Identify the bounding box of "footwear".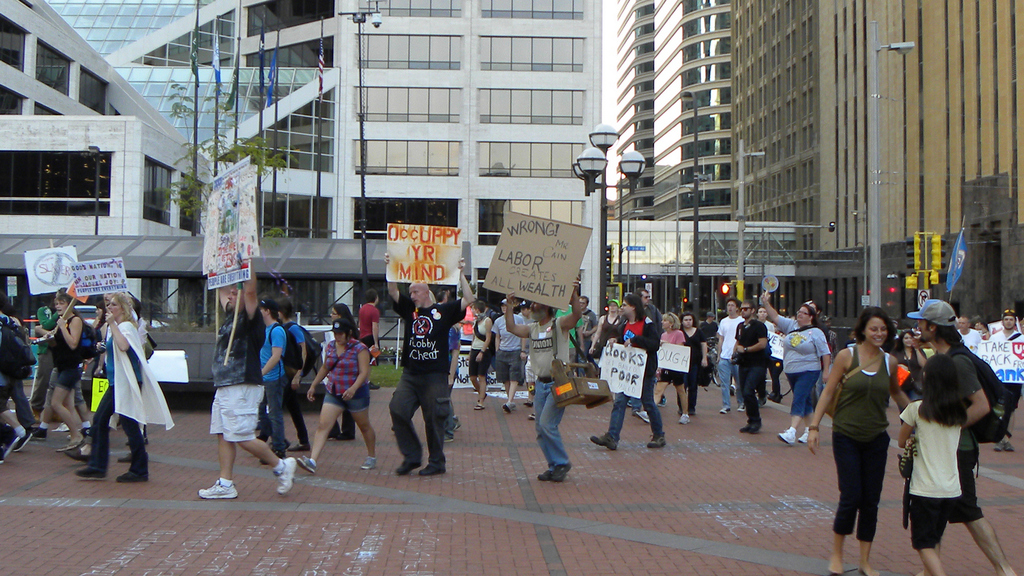
crop(120, 472, 147, 481).
